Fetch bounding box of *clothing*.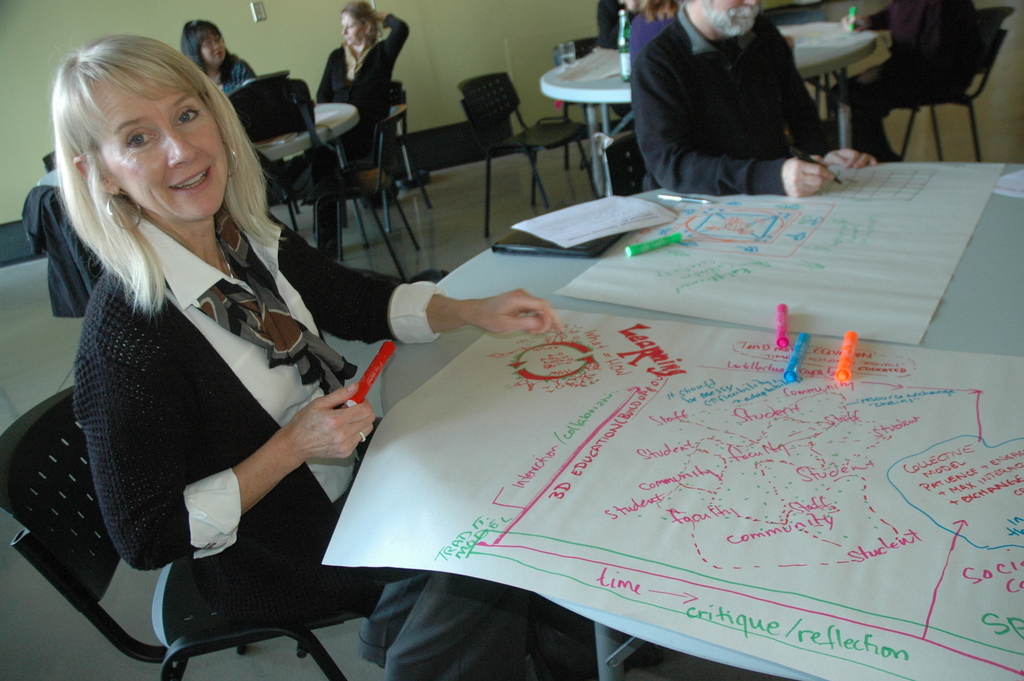
Bbox: [316,13,413,259].
